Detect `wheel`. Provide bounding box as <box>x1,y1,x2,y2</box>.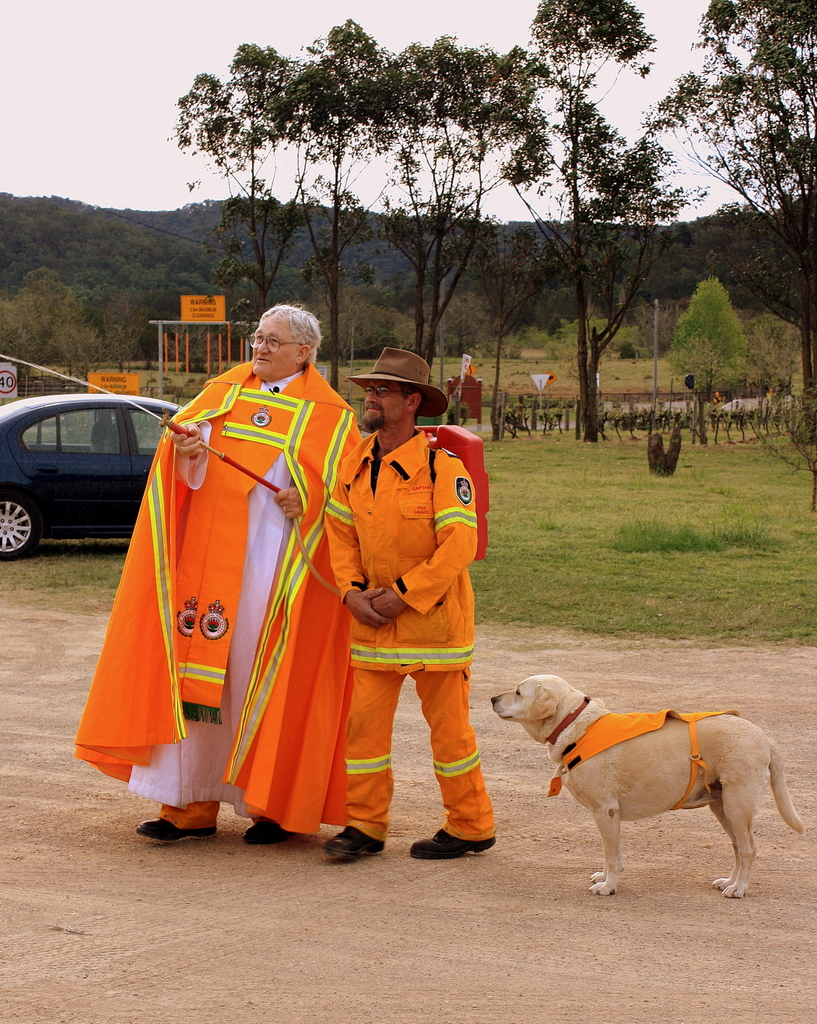
<box>0,498,42,559</box>.
